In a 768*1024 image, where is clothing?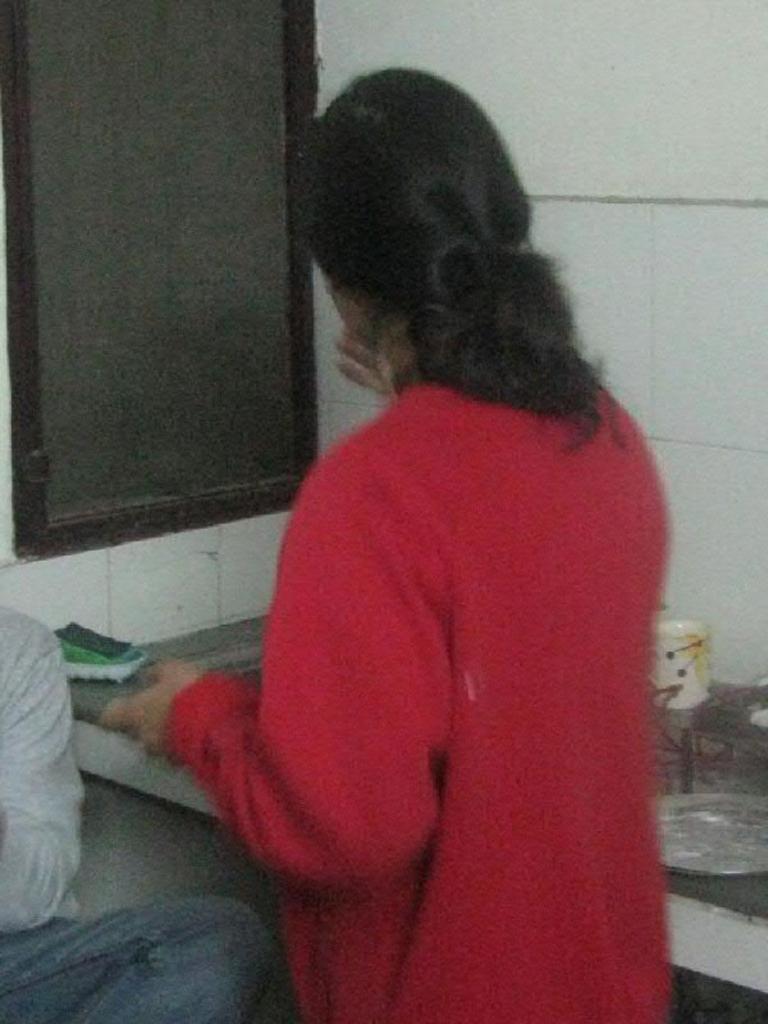
[151,347,705,1023].
